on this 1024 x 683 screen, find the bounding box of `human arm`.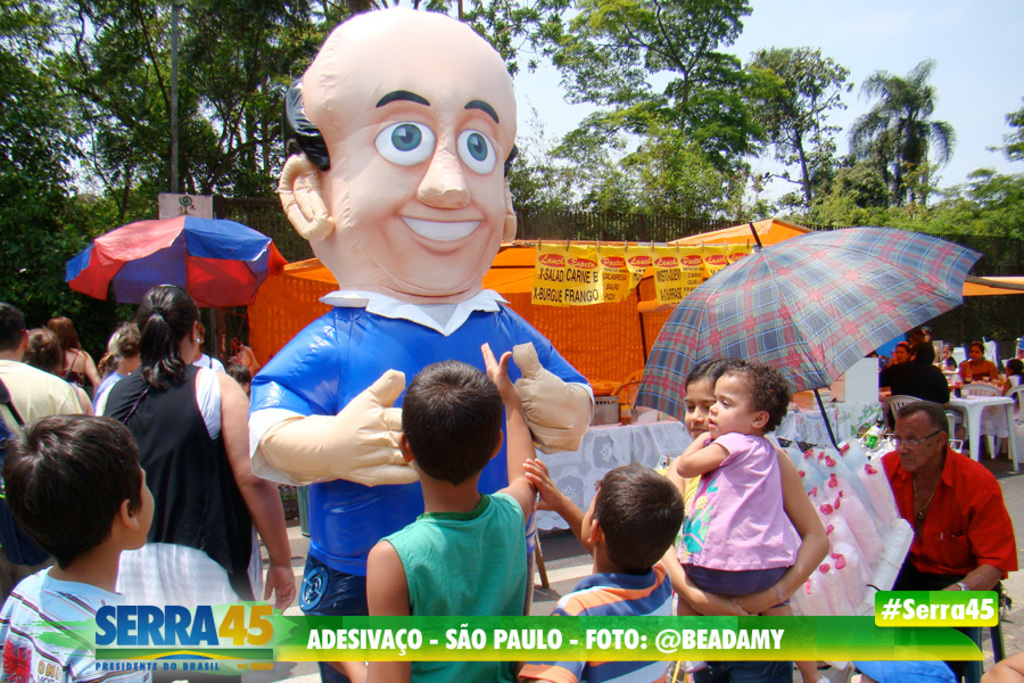
Bounding box: [x1=515, y1=451, x2=594, y2=558].
